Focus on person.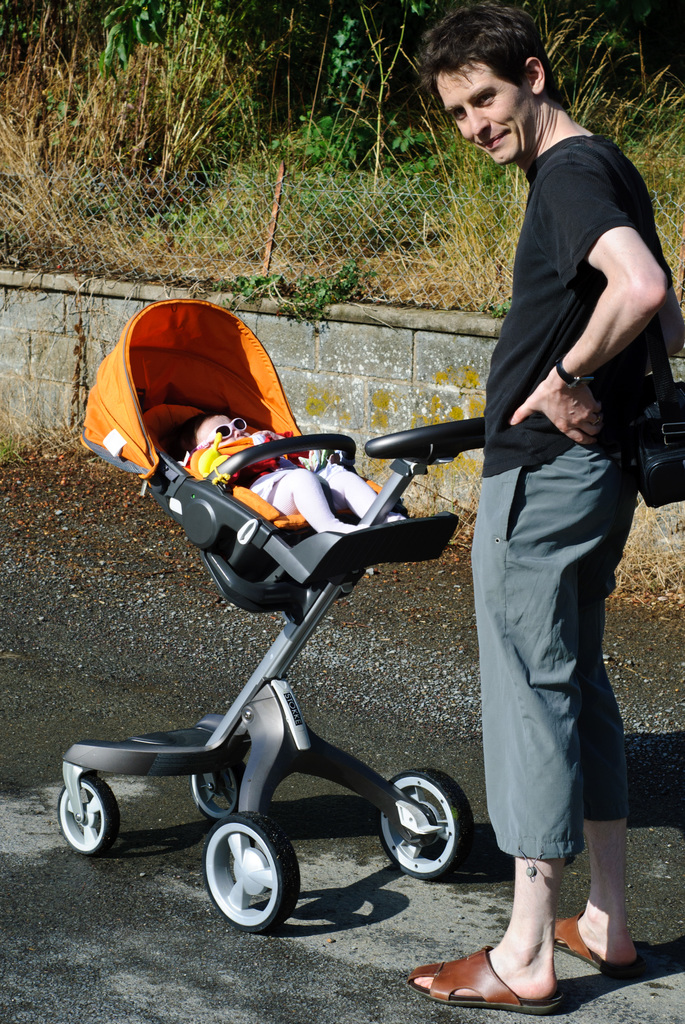
Focused at <region>401, 1, 684, 1012</region>.
